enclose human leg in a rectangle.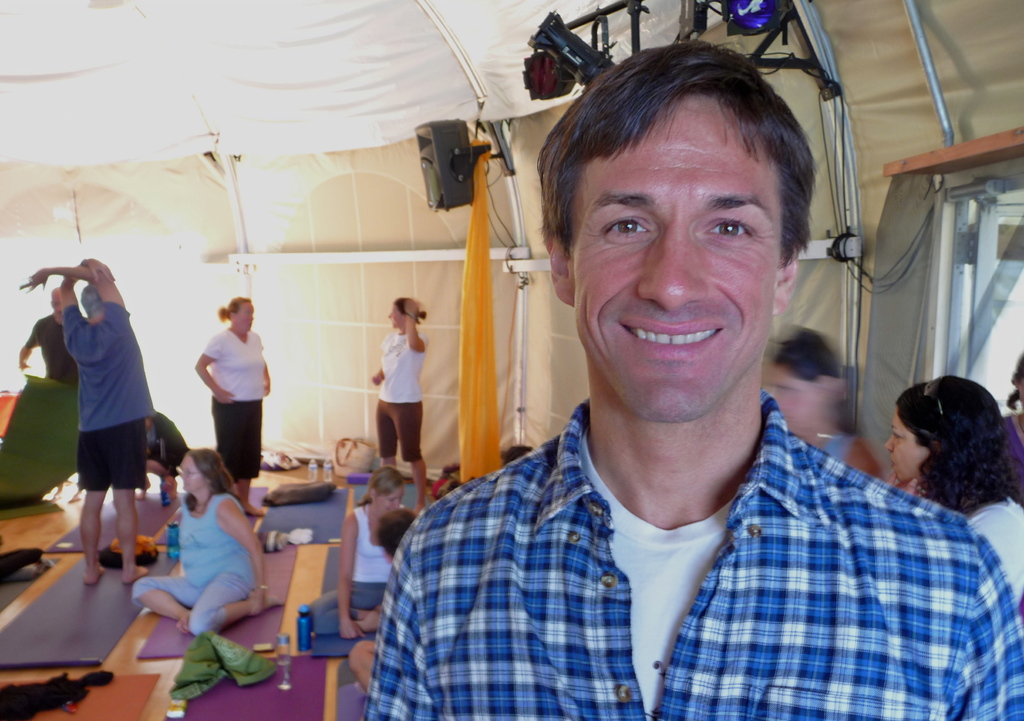
left=240, top=476, right=270, bottom=514.
